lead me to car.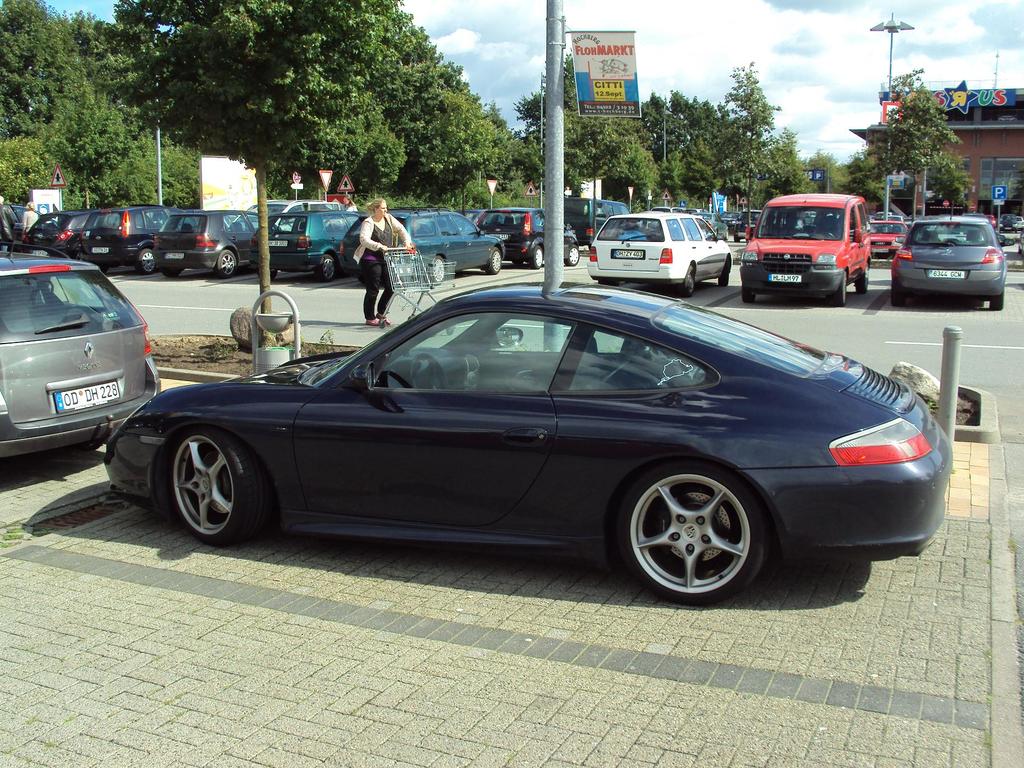
Lead to locate(85, 287, 957, 602).
